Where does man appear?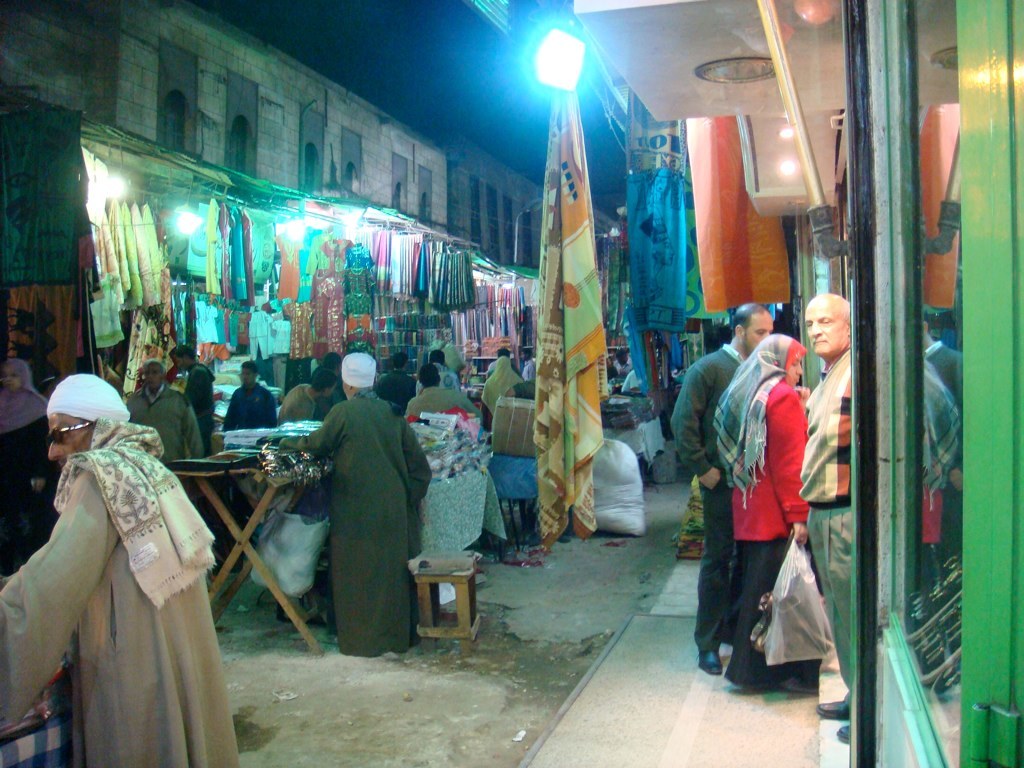
Appears at l=518, t=348, r=537, b=379.
